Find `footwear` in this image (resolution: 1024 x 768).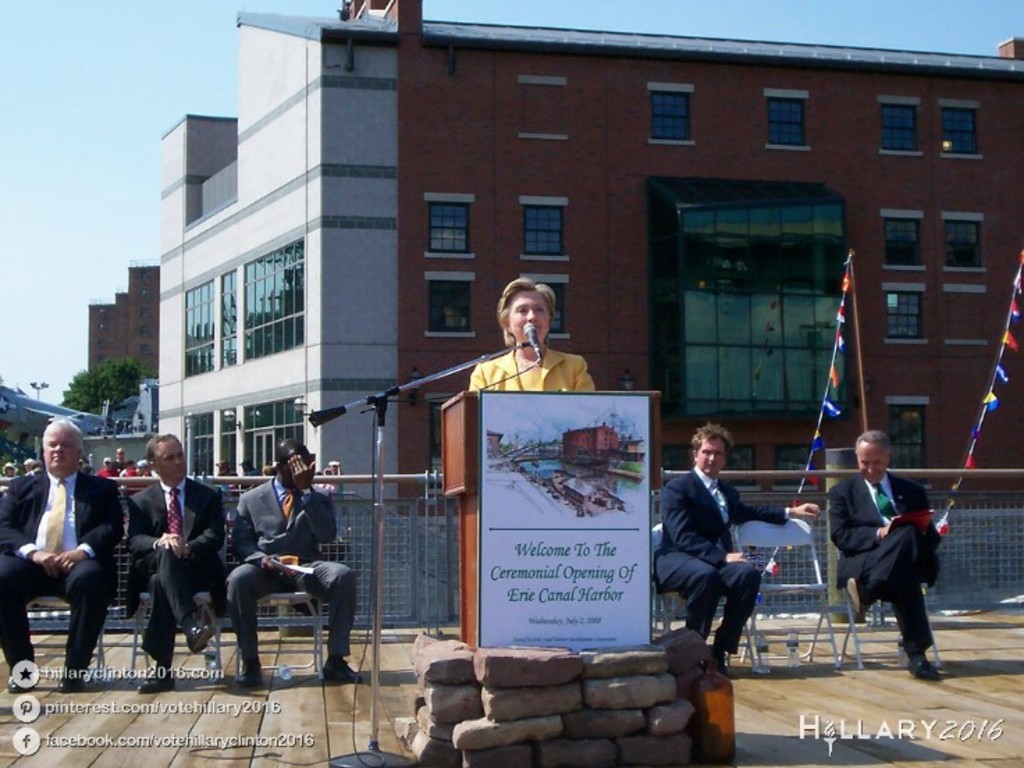
x1=320 y1=651 x2=362 y2=683.
